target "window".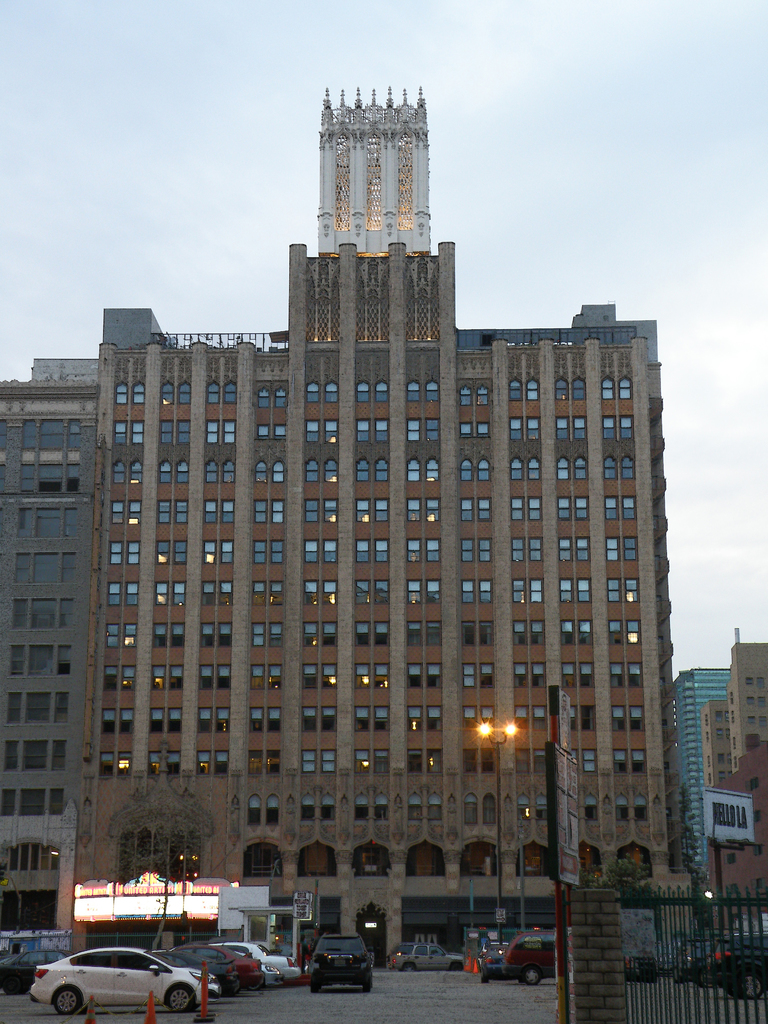
Target region: x1=16, y1=461, x2=33, y2=491.
